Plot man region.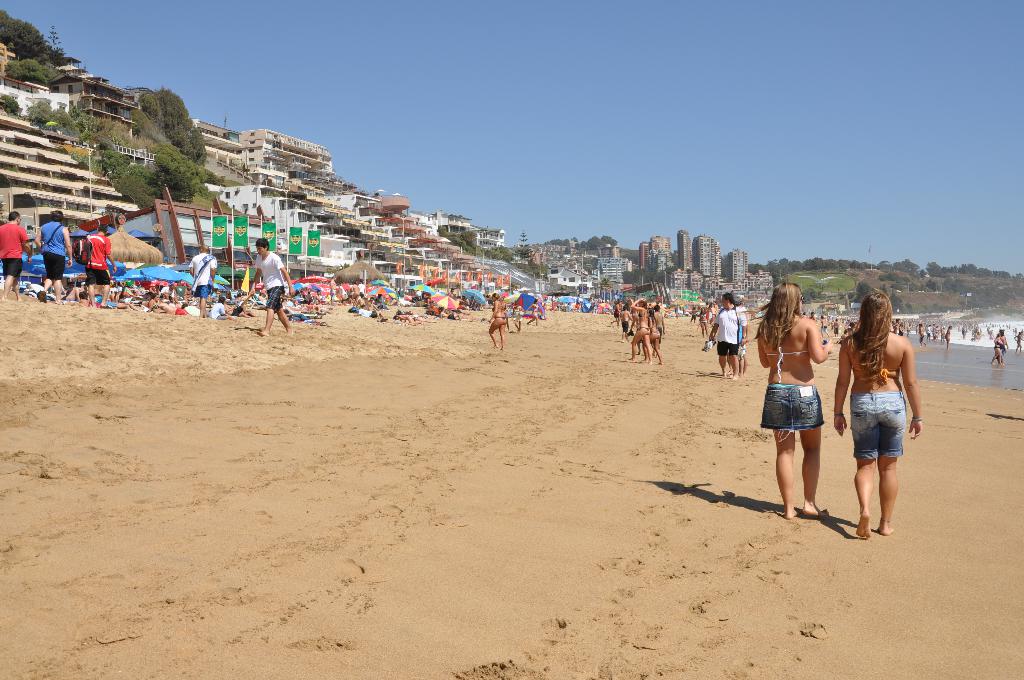
Plotted at (x1=186, y1=245, x2=215, y2=320).
